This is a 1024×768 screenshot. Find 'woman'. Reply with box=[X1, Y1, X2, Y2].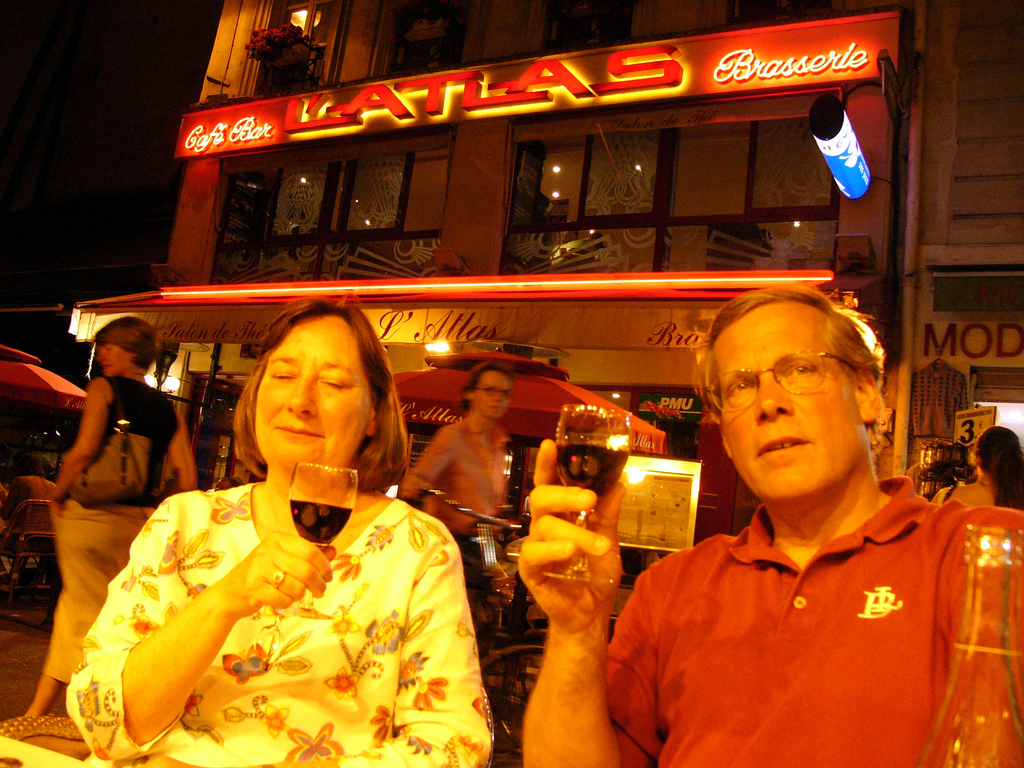
box=[85, 294, 472, 767].
